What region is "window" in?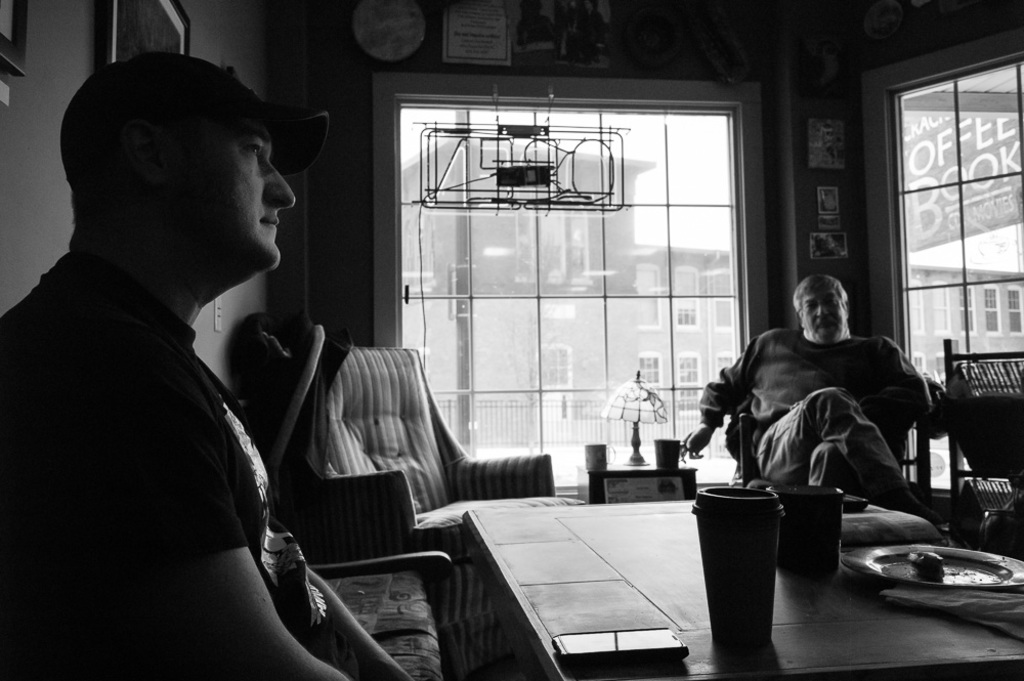
<bbox>1002, 283, 1023, 336</bbox>.
